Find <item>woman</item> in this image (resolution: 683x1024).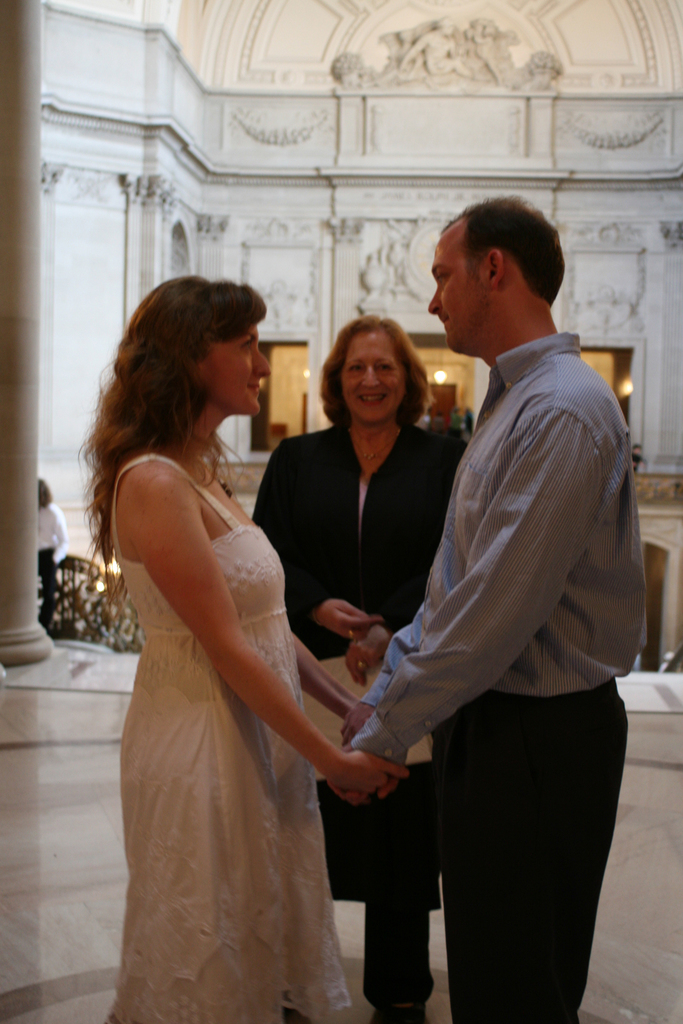
(248,314,470,1023).
